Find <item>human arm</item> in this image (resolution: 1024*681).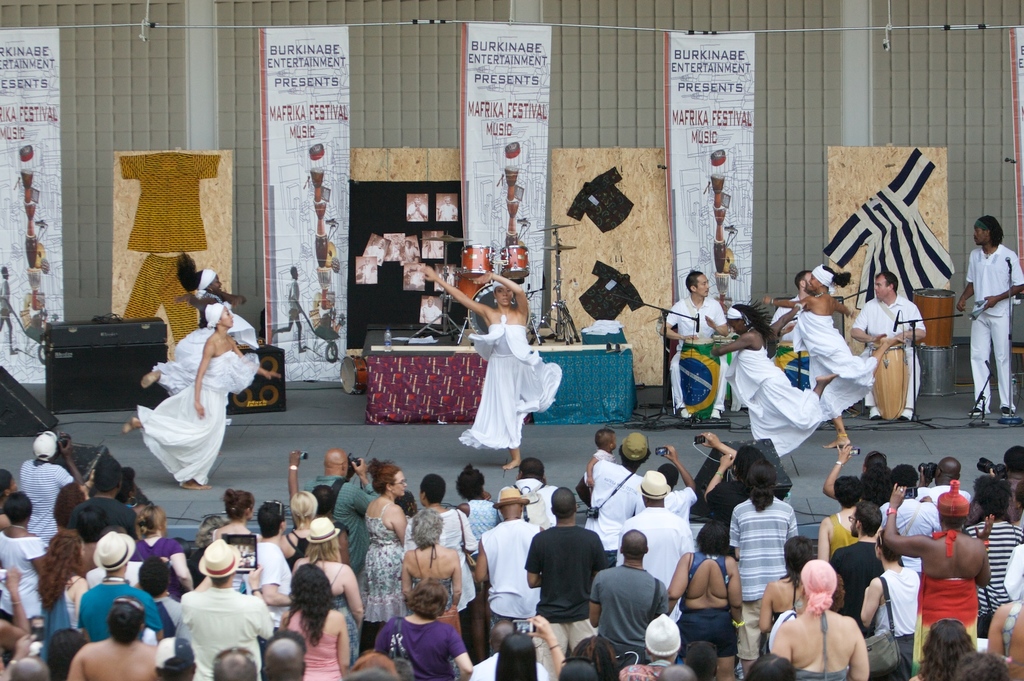
rect(210, 289, 248, 305).
